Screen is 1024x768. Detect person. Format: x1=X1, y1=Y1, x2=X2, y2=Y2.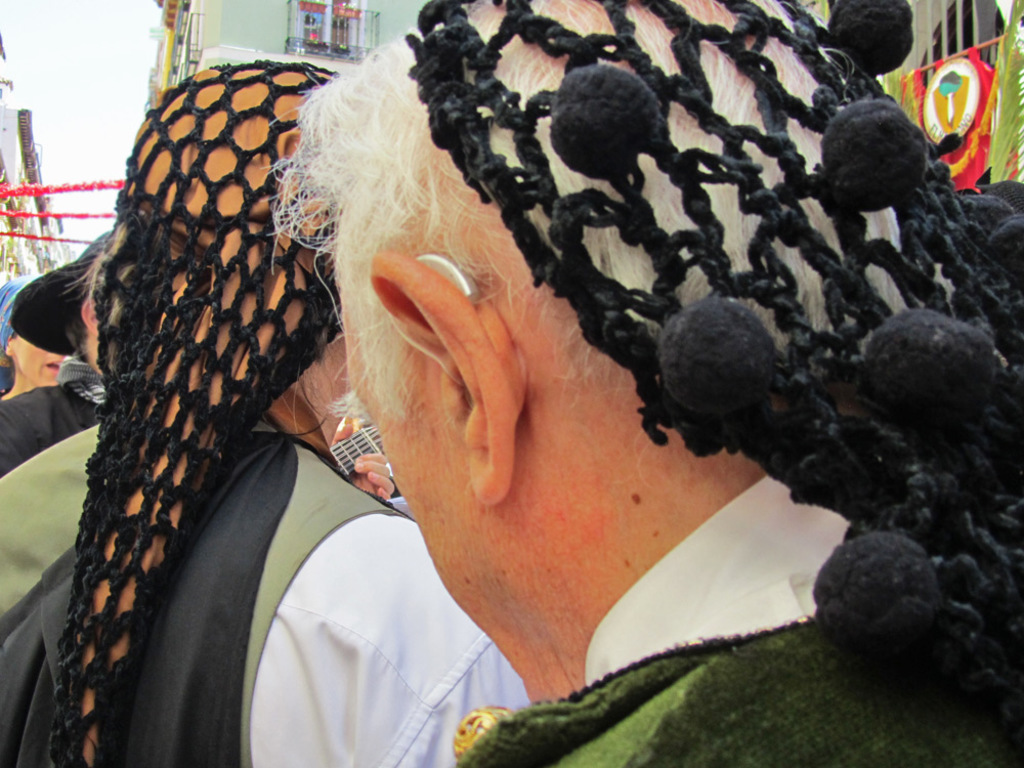
x1=0, y1=59, x2=538, y2=767.
